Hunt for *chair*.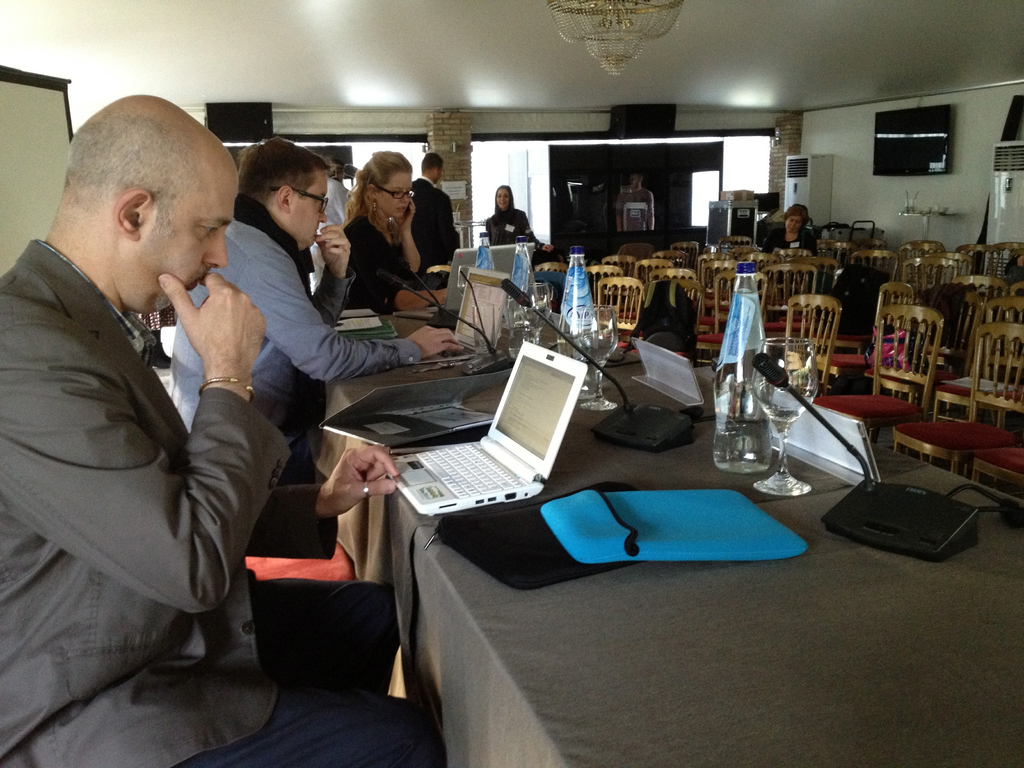
Hunted down at box=[950, 273, 1007, 308].
